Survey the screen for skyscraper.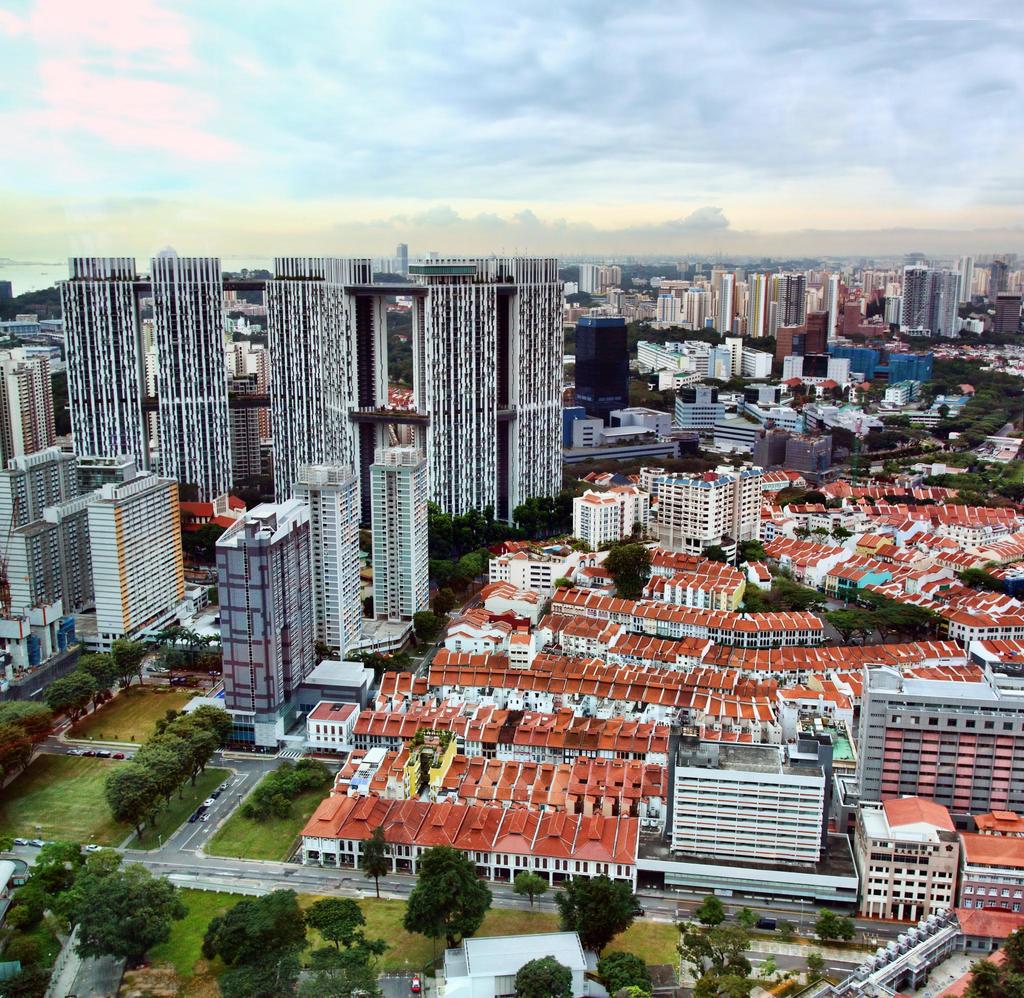
Survey found: x1=575 y1=304 x2=629 y2=425.
